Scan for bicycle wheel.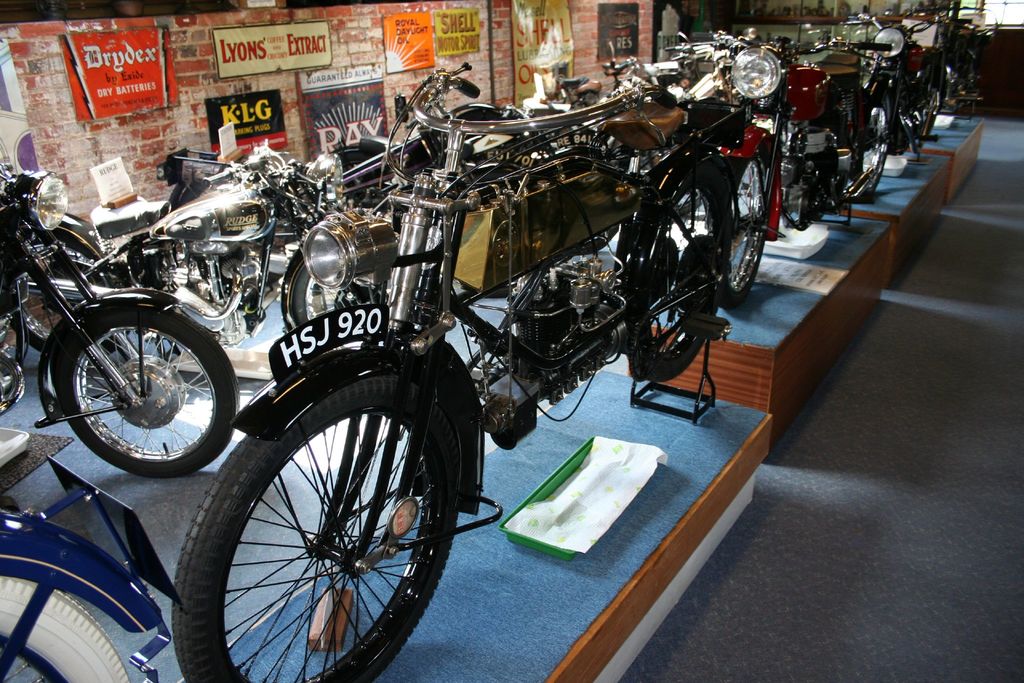
Scan result: bbox(166, 365, 465, 682).
